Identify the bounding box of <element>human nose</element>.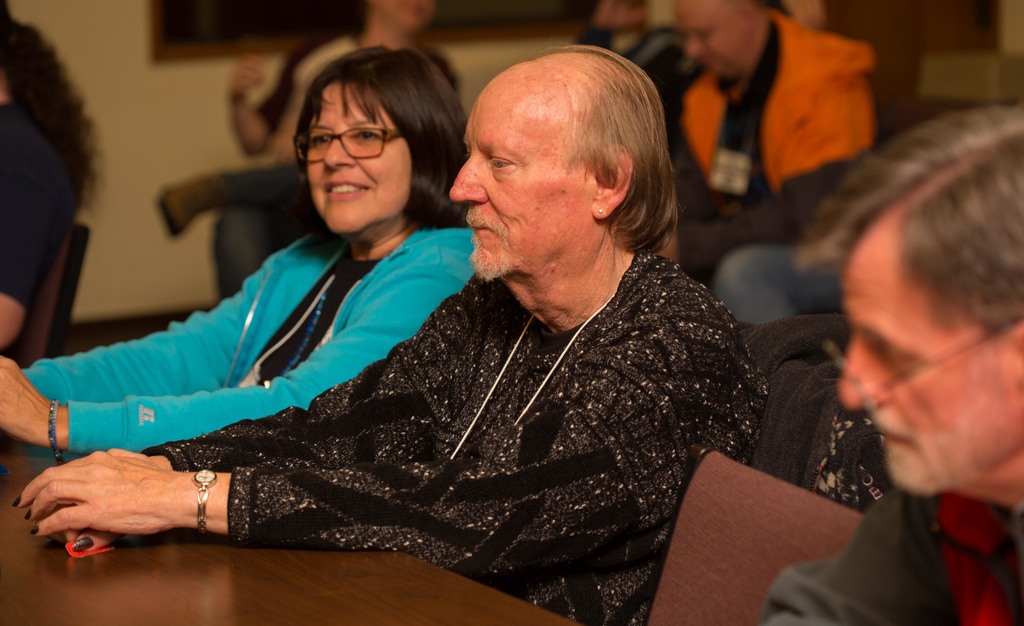
[840, 333, 892, 408].
